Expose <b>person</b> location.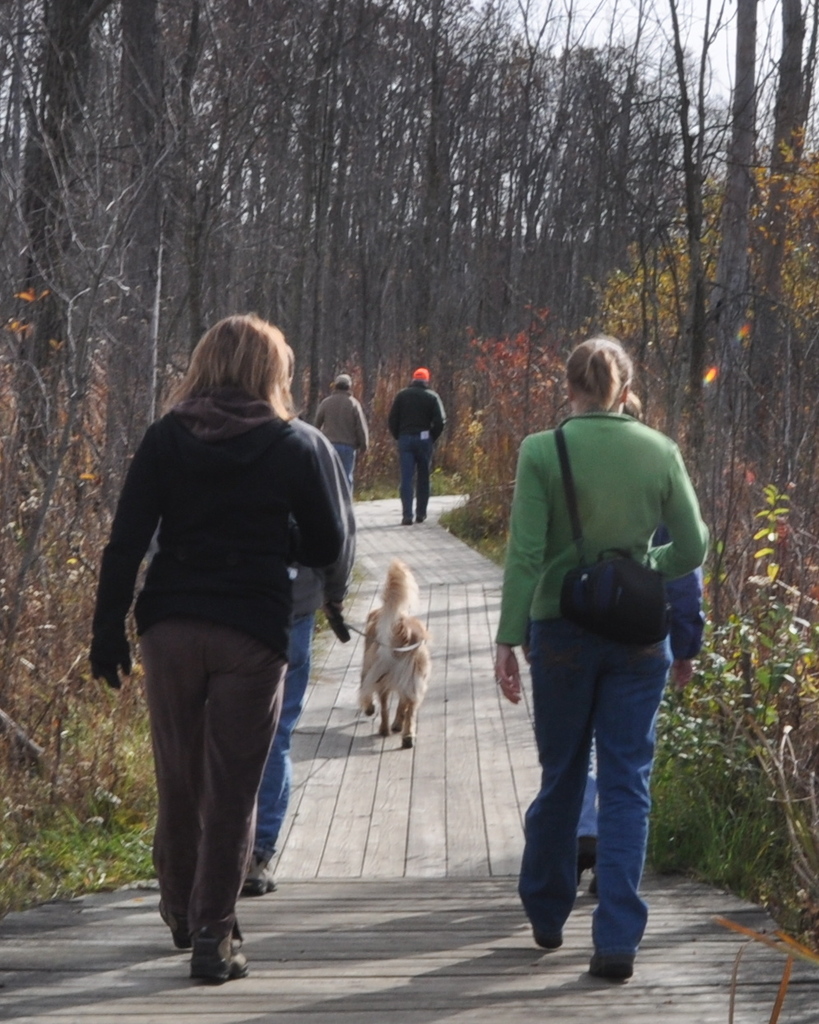
Exposed at <box>388,368,448,522</box>.
